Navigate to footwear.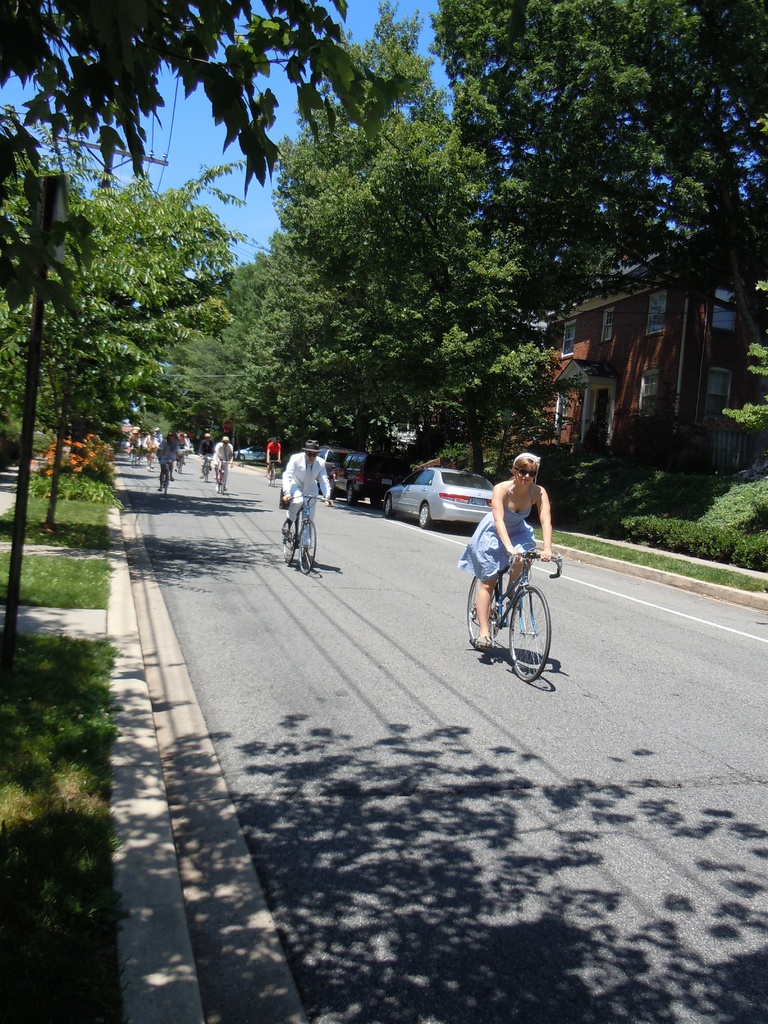
Navigation target: bbox(171, 476, 172, 482).
